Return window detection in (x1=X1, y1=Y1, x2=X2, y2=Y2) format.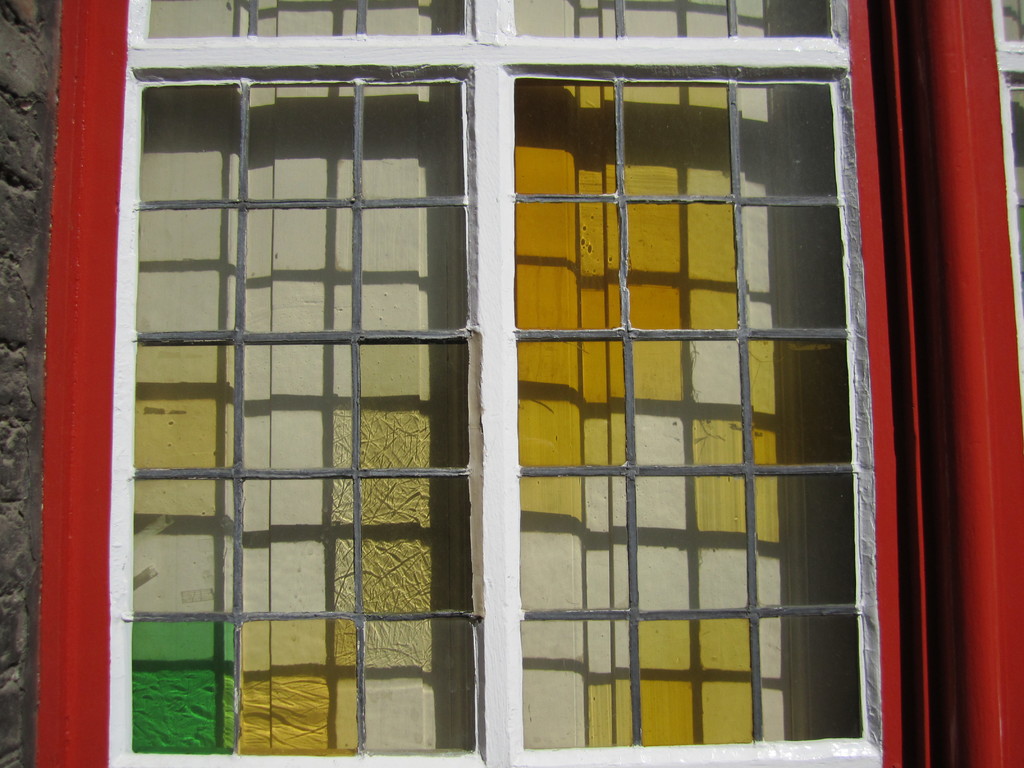
(x1=28, y1=0, x2=1023, y2=767).
